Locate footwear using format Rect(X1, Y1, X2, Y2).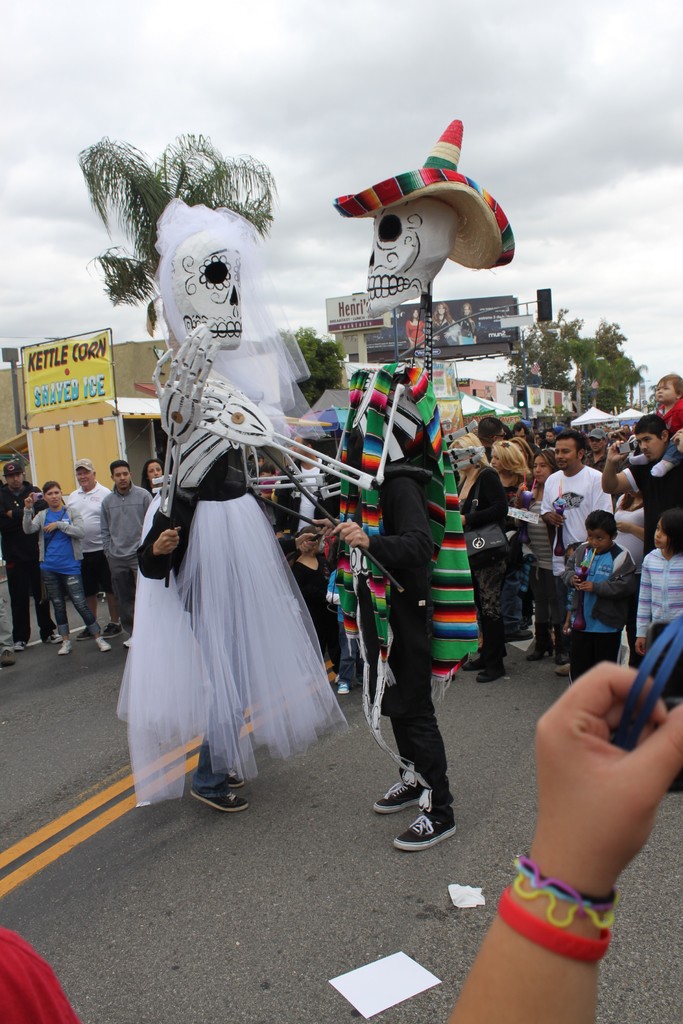
Rect(381, 785, 466, 860).
